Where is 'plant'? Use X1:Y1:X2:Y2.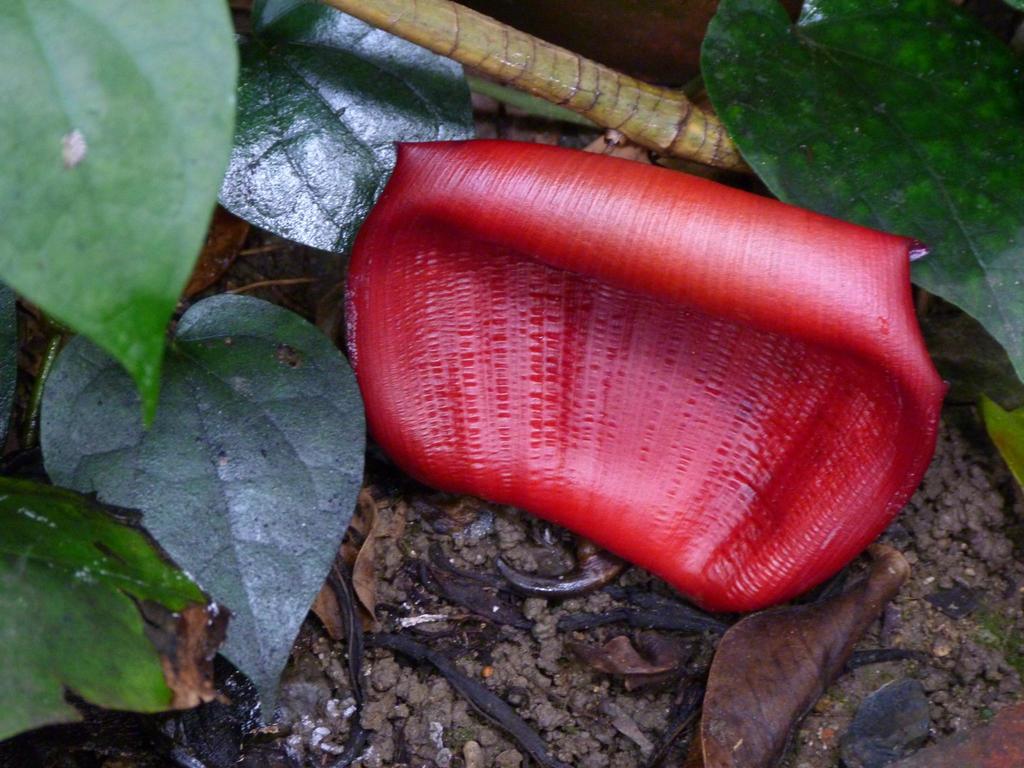
0:0:1023:767.
